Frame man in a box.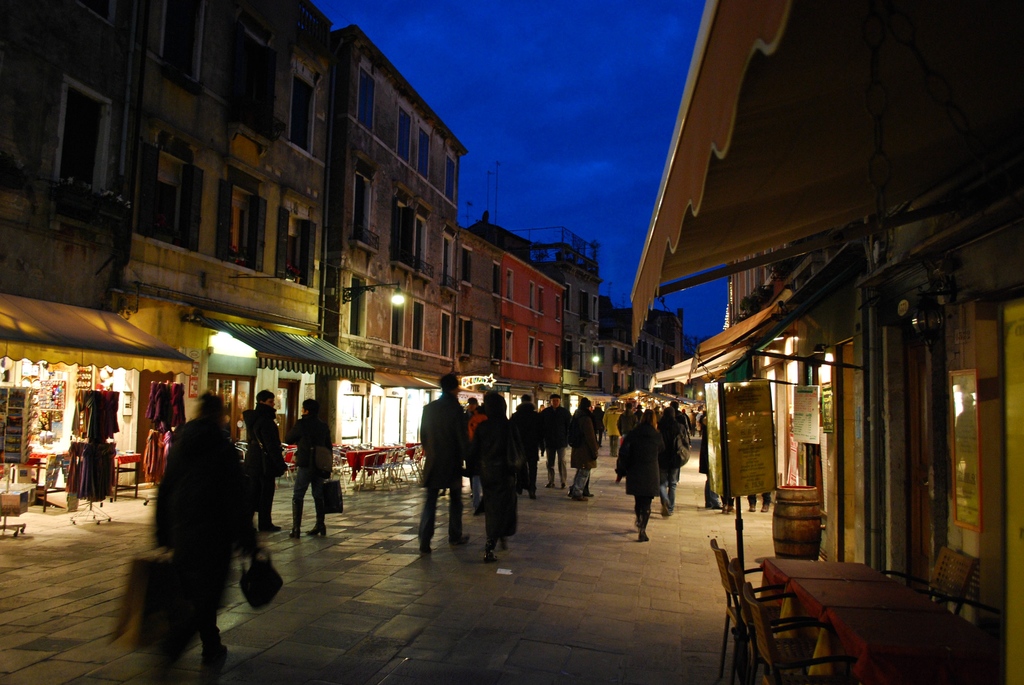
[410,383,468,562].
